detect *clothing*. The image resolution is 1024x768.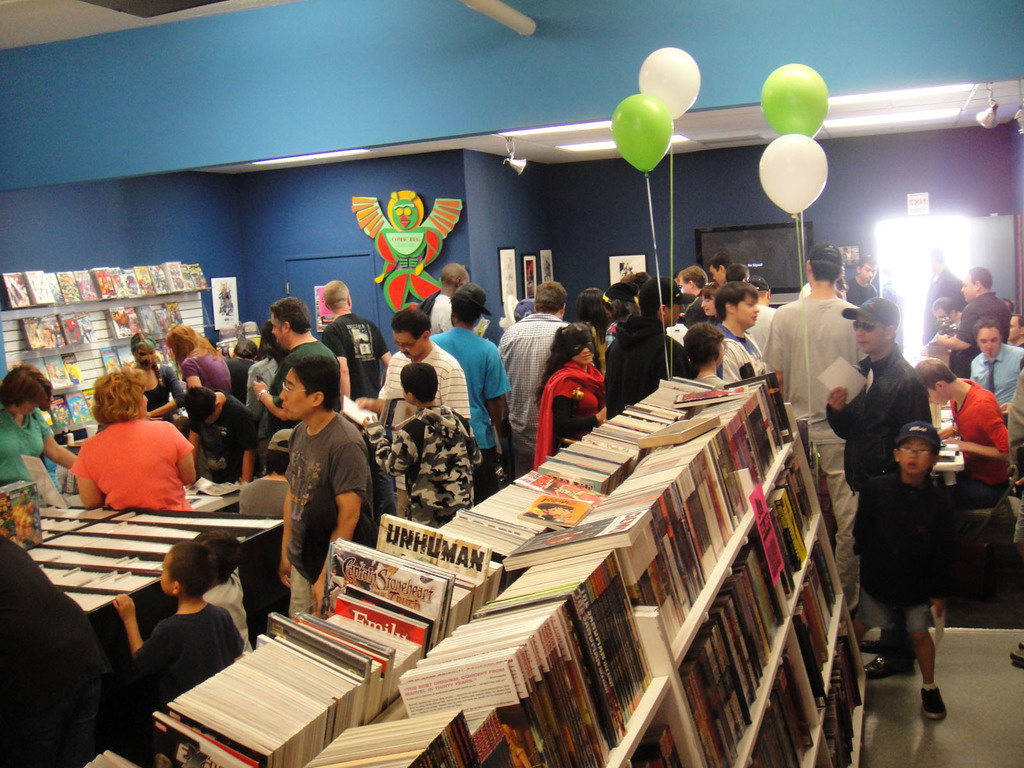
crop(857, 468, 955, 630).
